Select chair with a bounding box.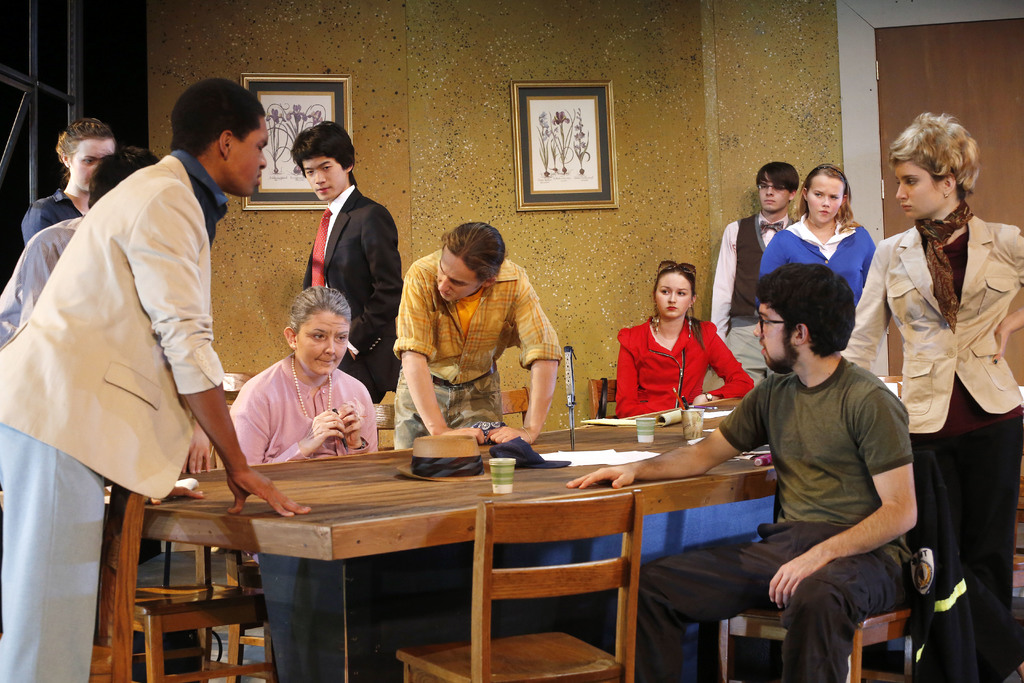
{"x1": 374, "y1": 403, "x2": 399, "y2": 449}.
